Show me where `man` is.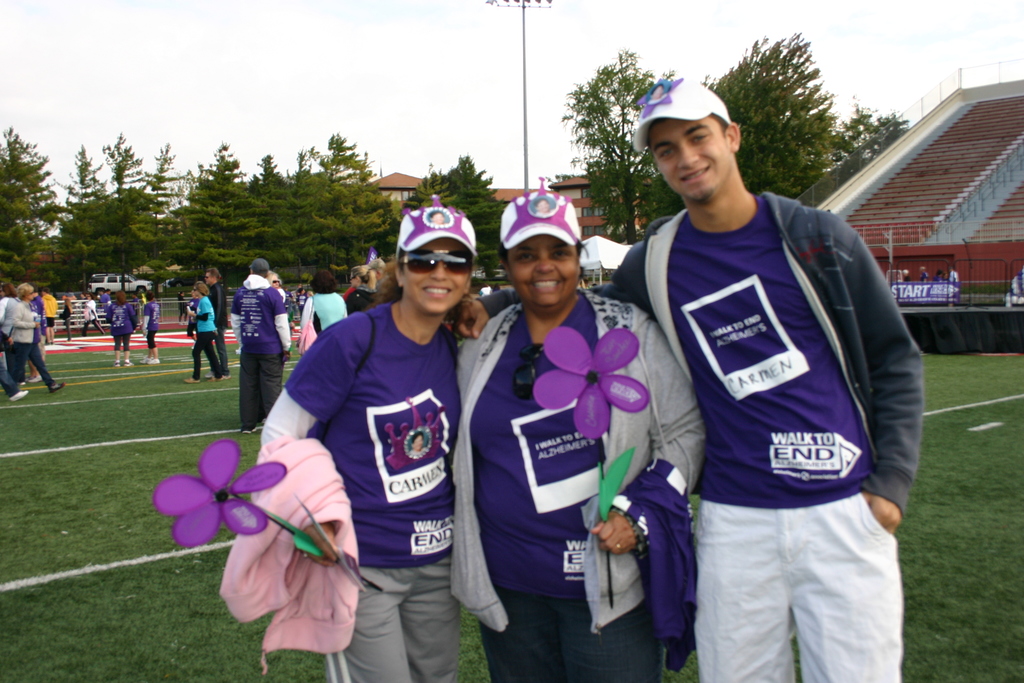
`man` is at 457, 75, 923, 682.
